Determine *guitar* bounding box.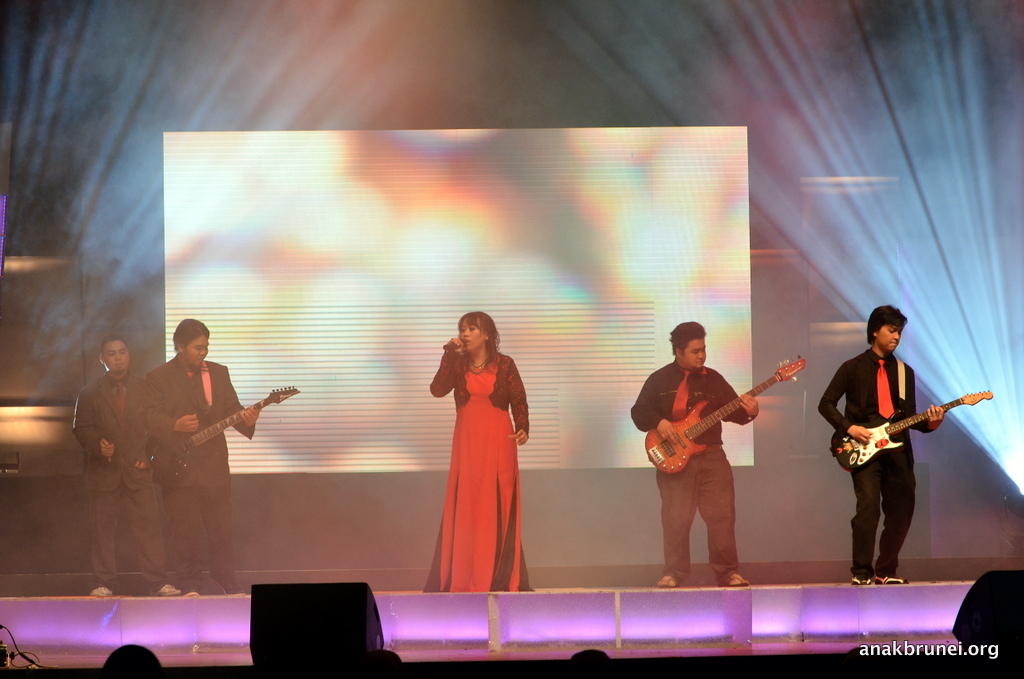
Determined: 650, 366, 805, 508.
